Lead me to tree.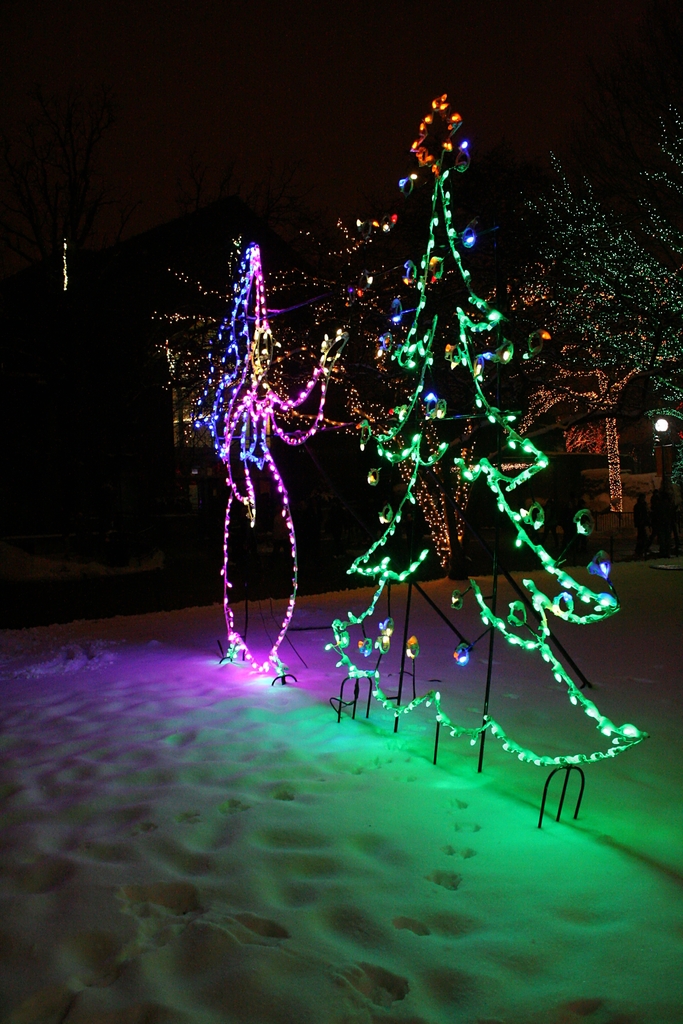
Lead to bbox(324, 94, 662, 771).
